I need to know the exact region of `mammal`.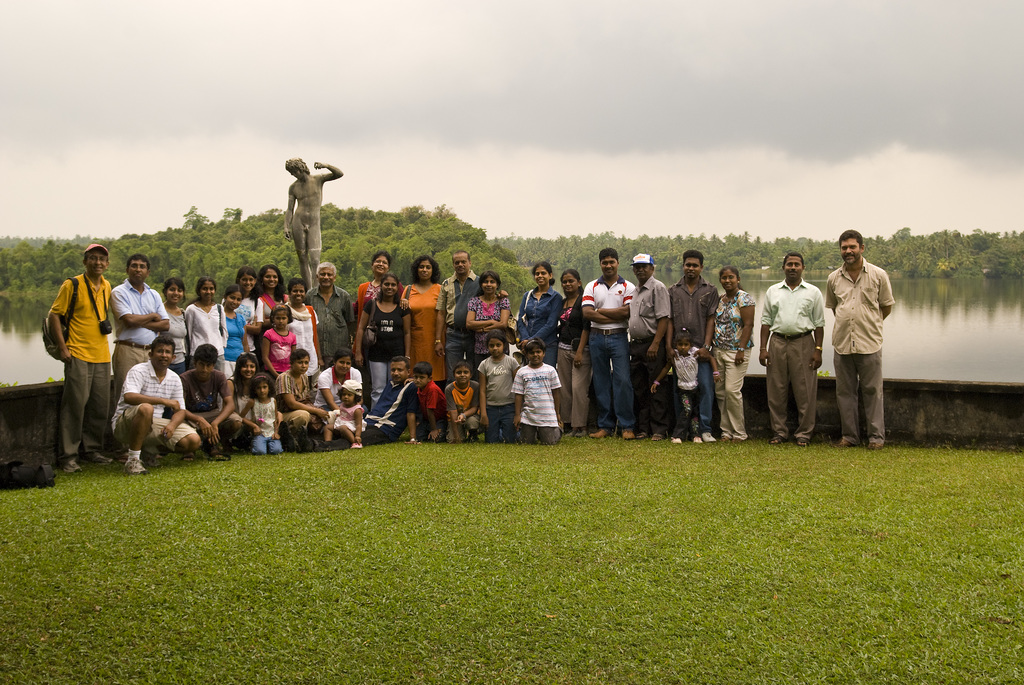
Region: bbox(513, 340, 564, 440).
